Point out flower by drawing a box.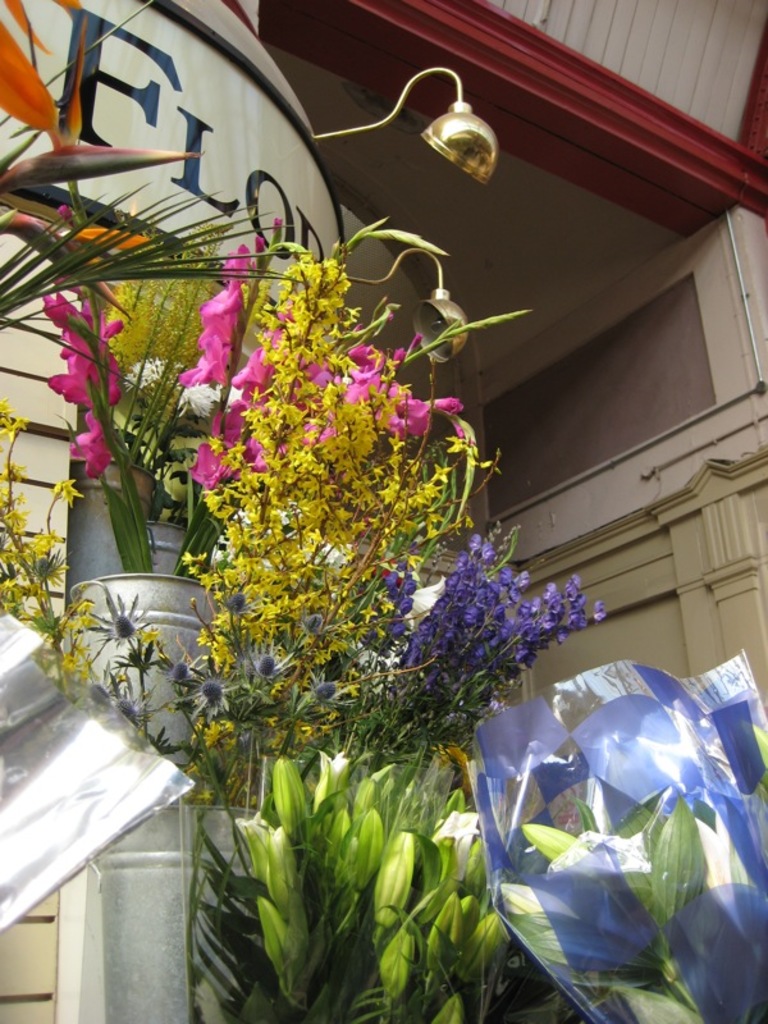
pyautogui.locateOnScreen(384, 376, 472, 449).
